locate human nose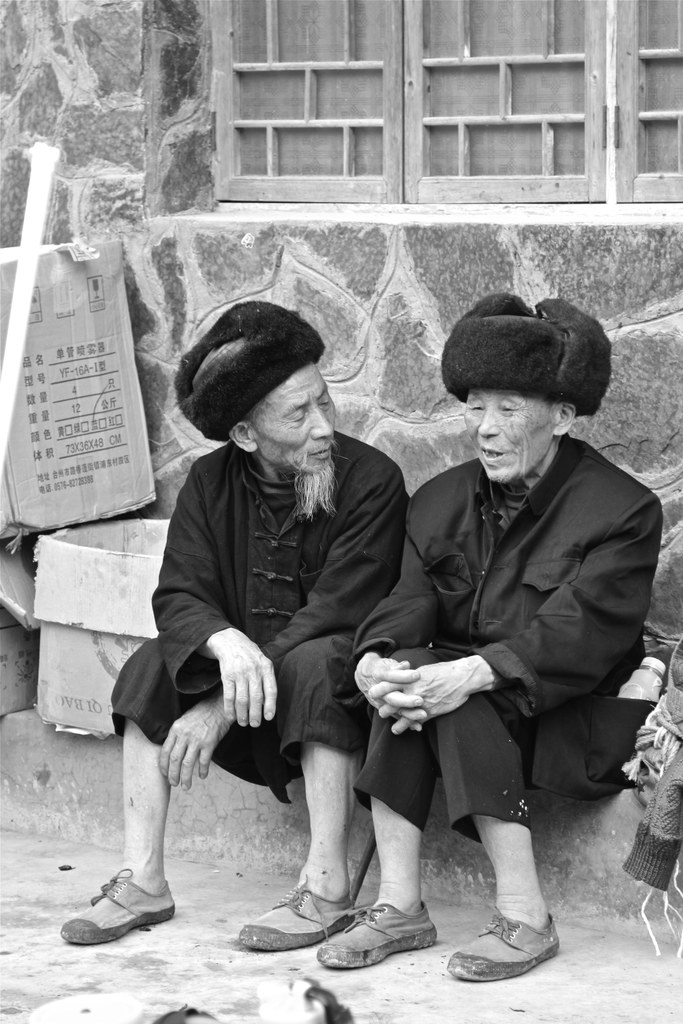
left=311, top=399, right=334, bottom=436
